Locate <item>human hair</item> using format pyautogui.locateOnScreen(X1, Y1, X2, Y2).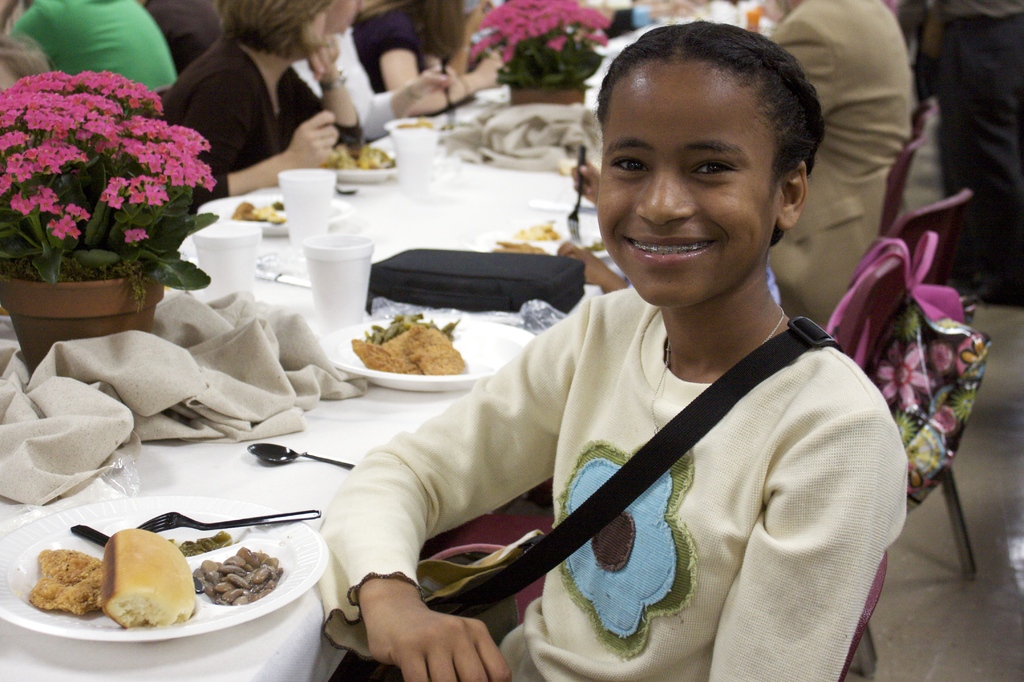
pyautogui.locateOnScreen(384, 0, 464, 57).
